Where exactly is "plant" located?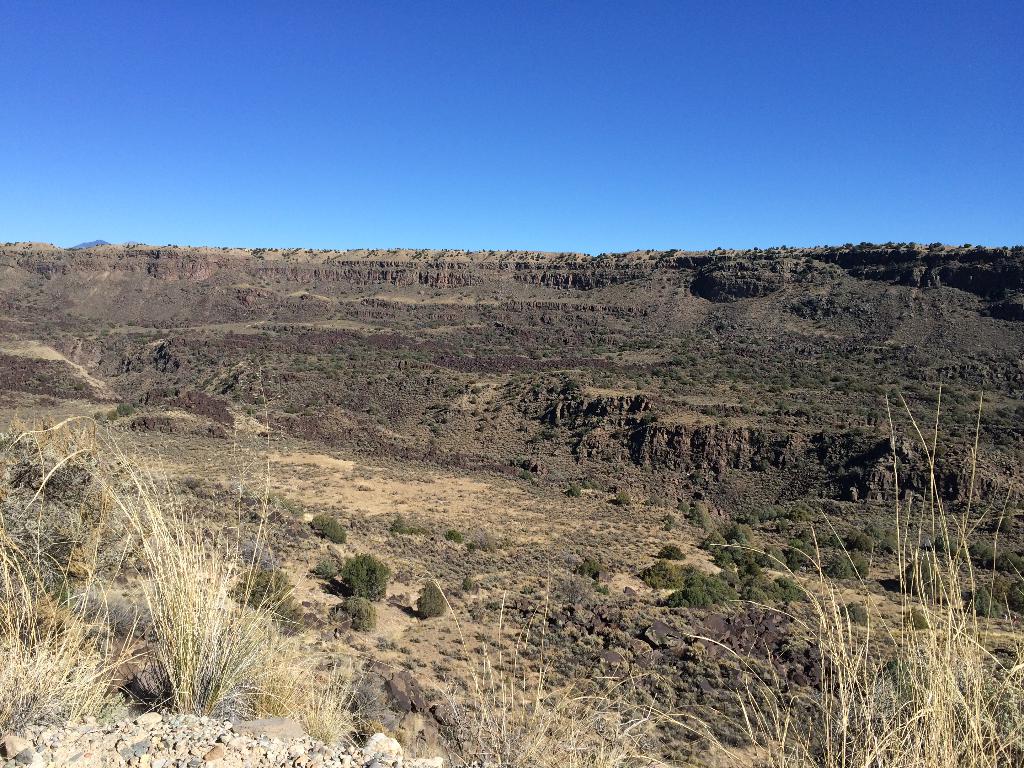
Its bounding box is [310,506,353,545].
